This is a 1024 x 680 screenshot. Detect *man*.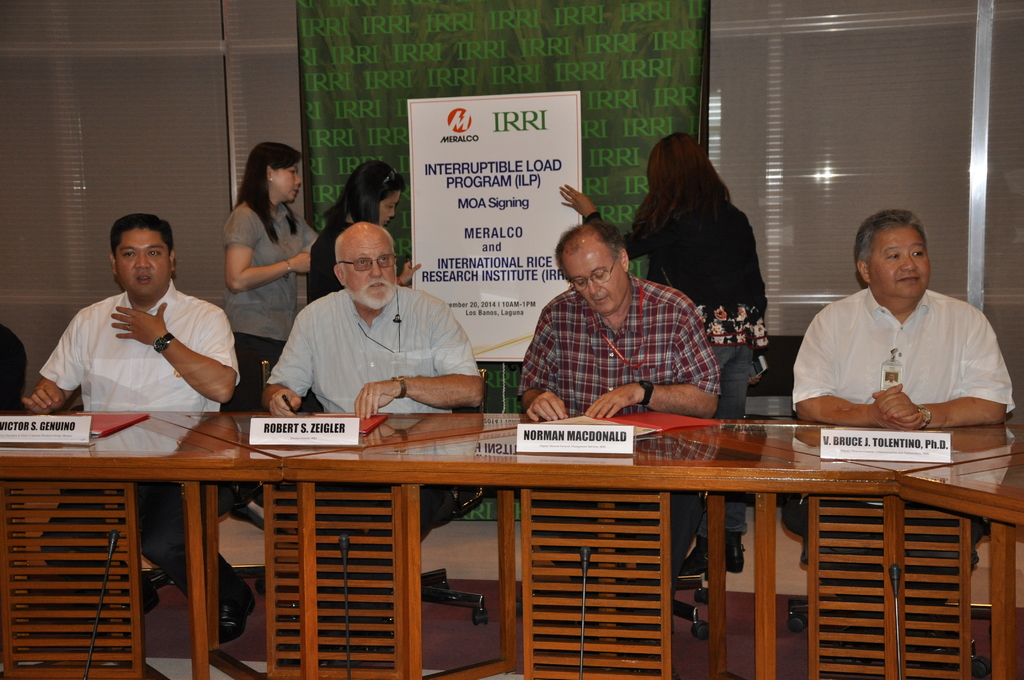
bbox=(517, 222, 725, 638).
